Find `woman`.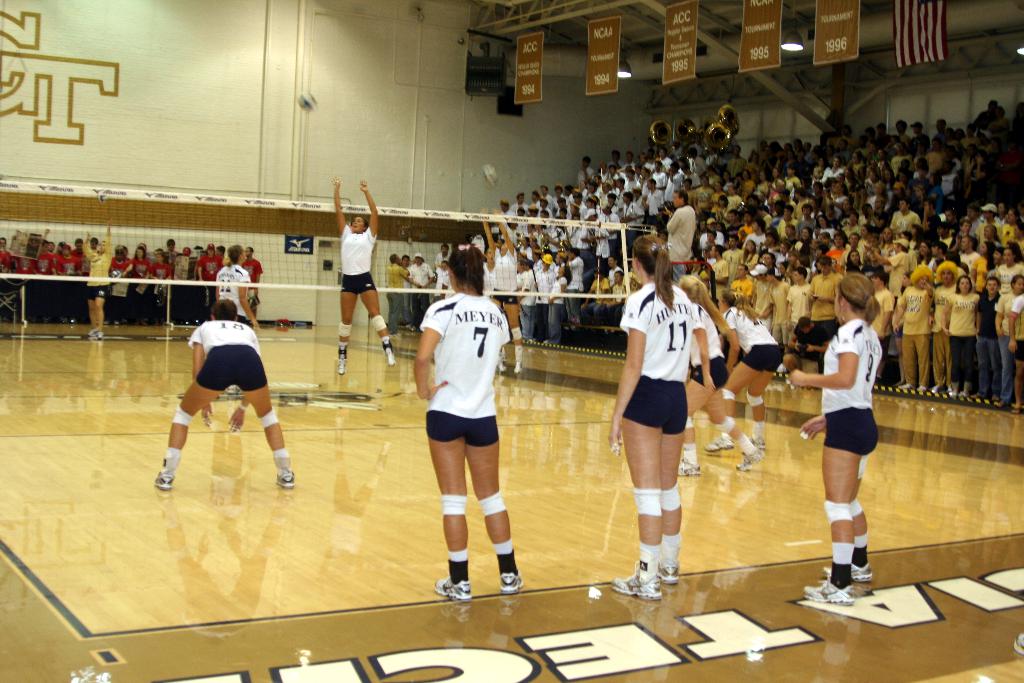
[855,225,872,244].
